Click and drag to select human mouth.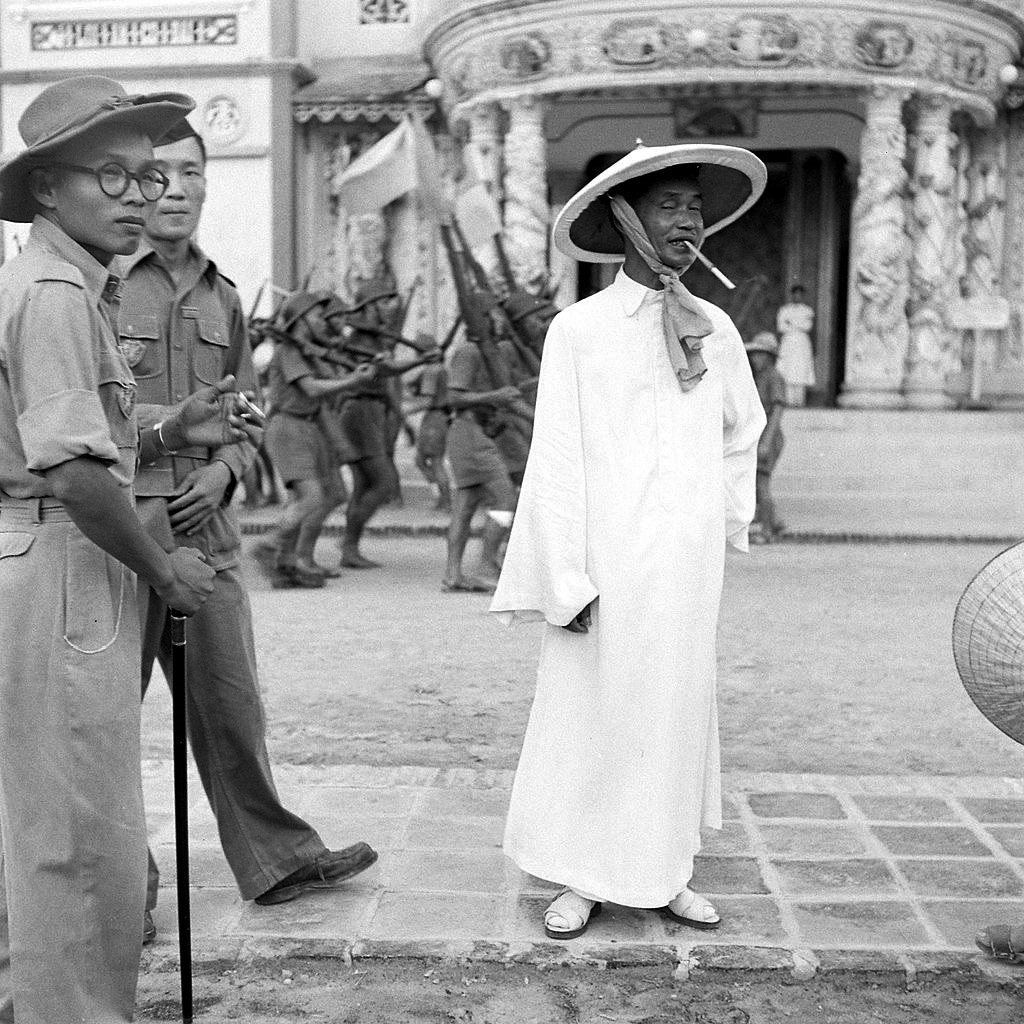
Selection: 160,203,189,219.
